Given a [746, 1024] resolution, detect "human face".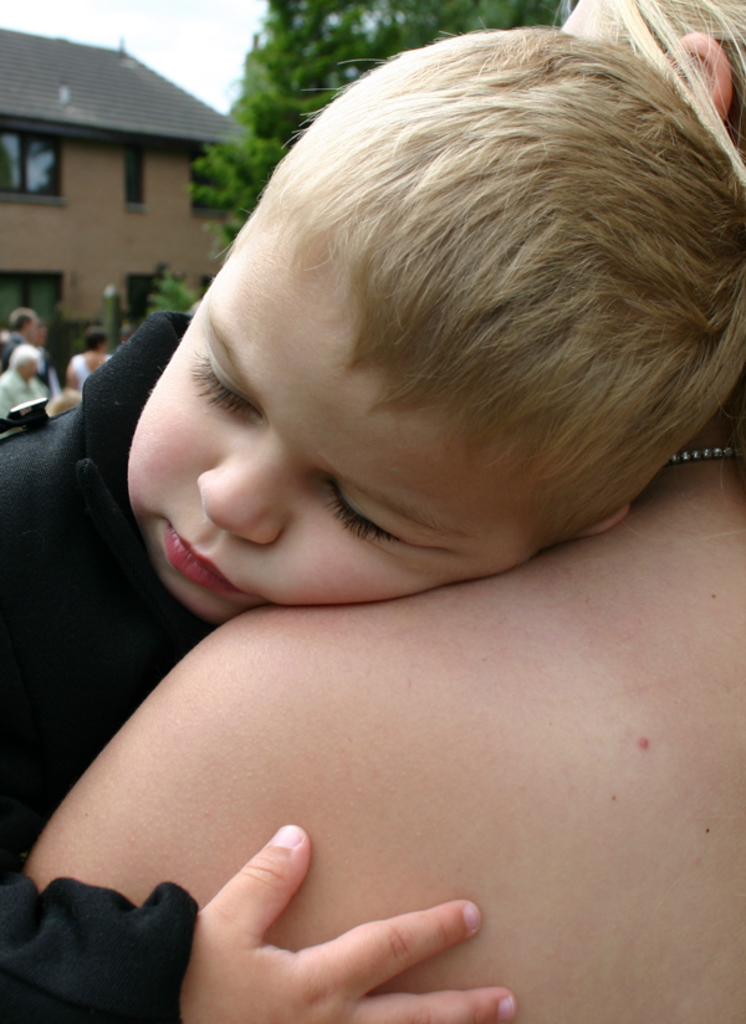
rect(26, 312, 45, 342).
